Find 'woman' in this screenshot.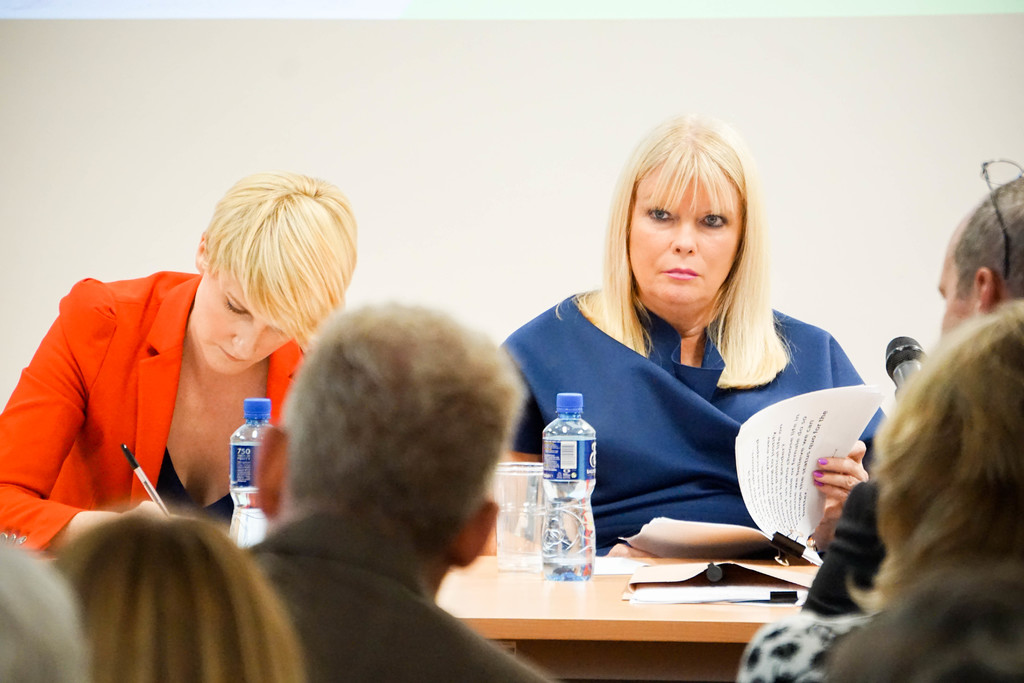
The bounding box for 'woman' is region(494, 128, 886, 615).
